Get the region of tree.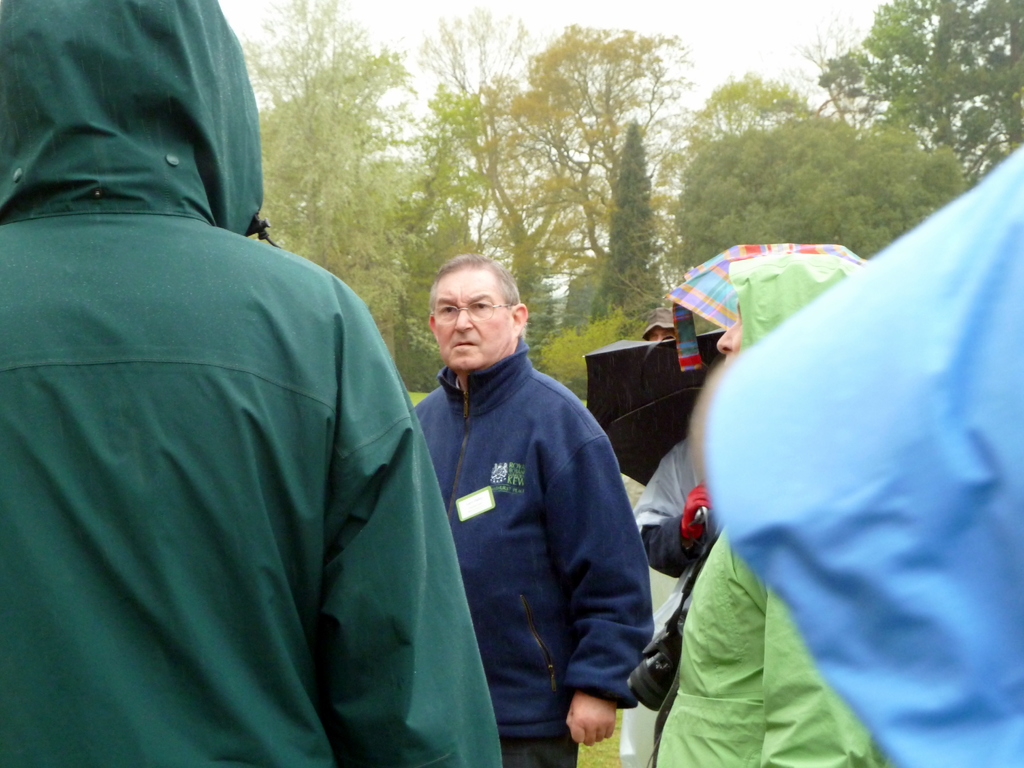
(x1=509, y1=13, x2=697, y2=325).
